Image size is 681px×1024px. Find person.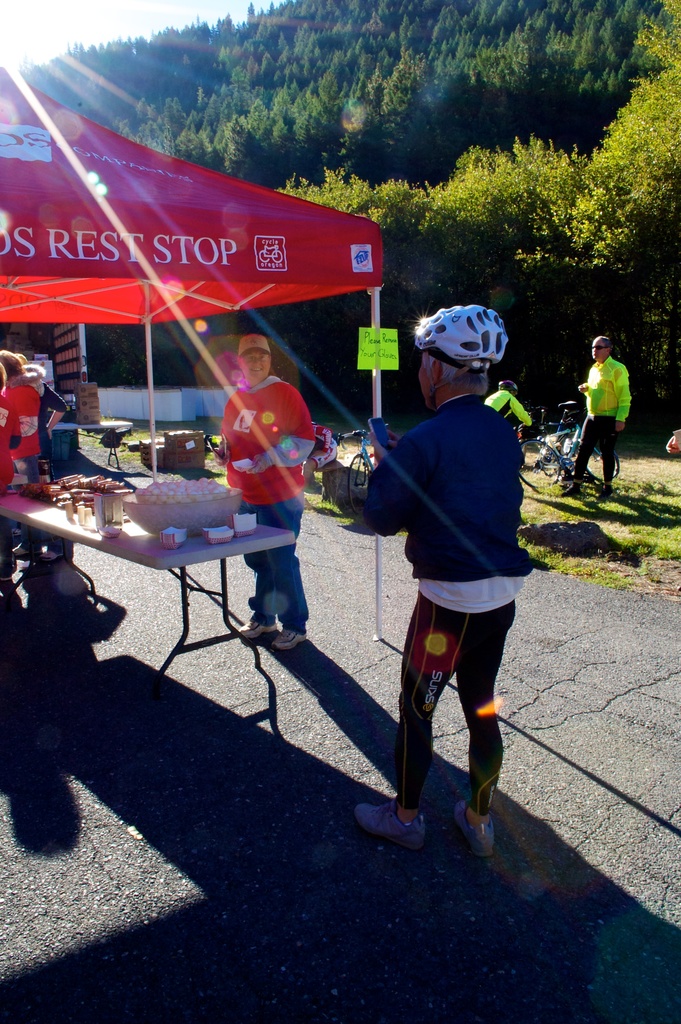
[0,371,12,584].
